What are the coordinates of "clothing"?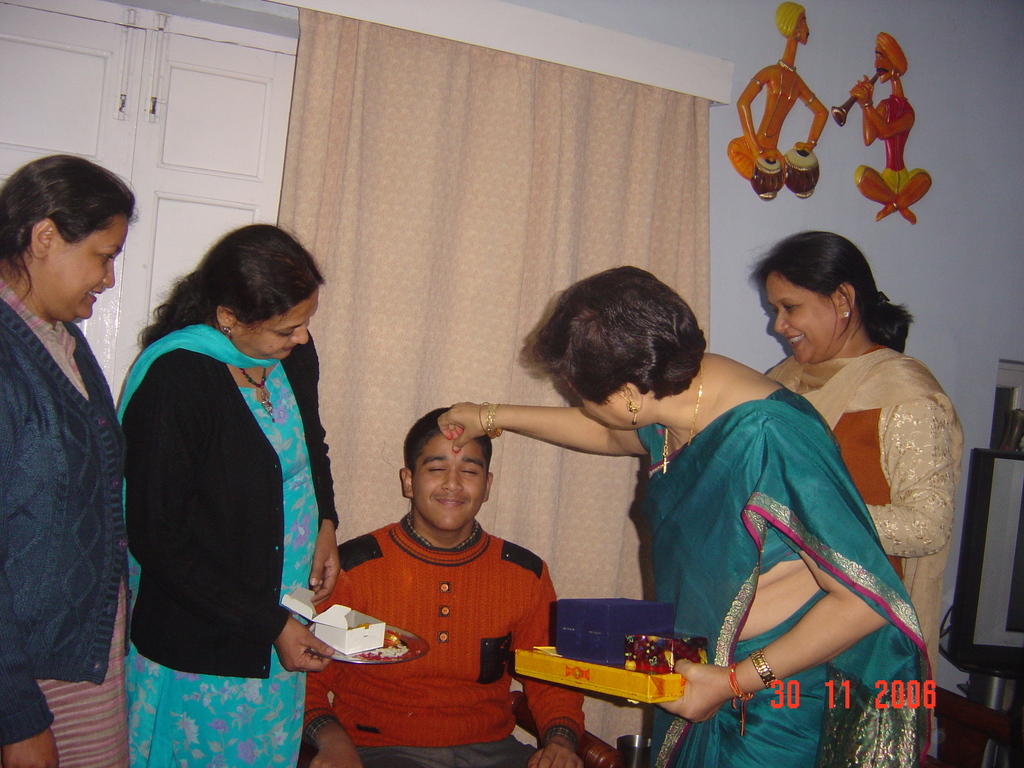
Rect(0, 285, 134, 767).
